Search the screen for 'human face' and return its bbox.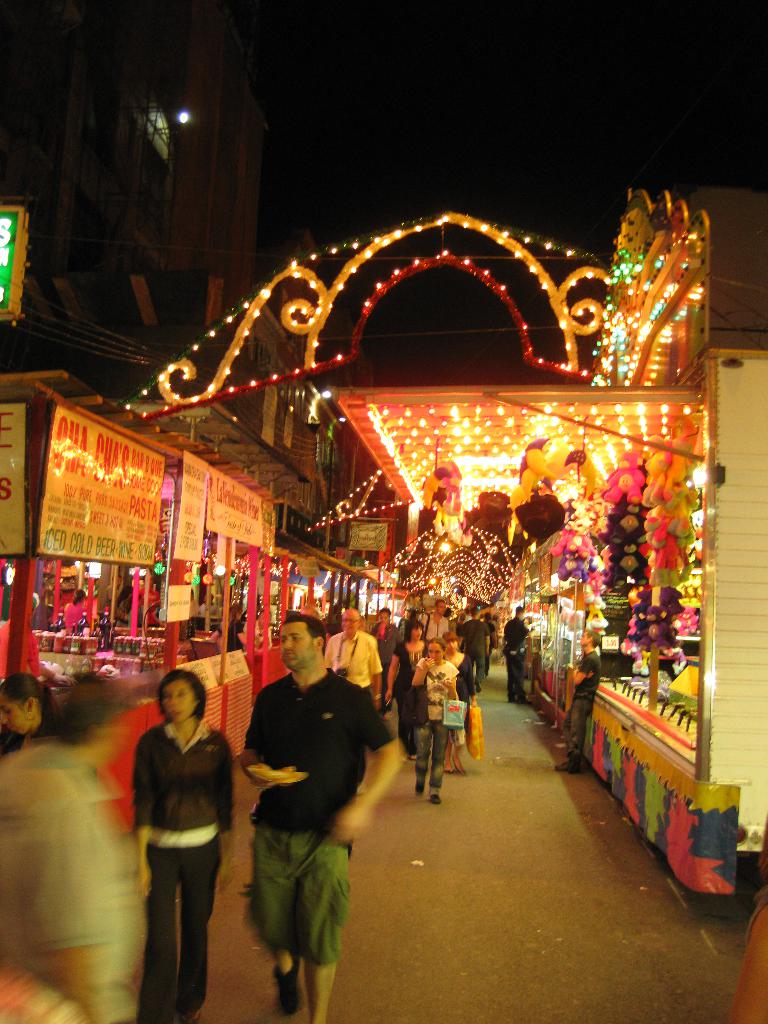
Found: box=[161, 678, 196, 719].
